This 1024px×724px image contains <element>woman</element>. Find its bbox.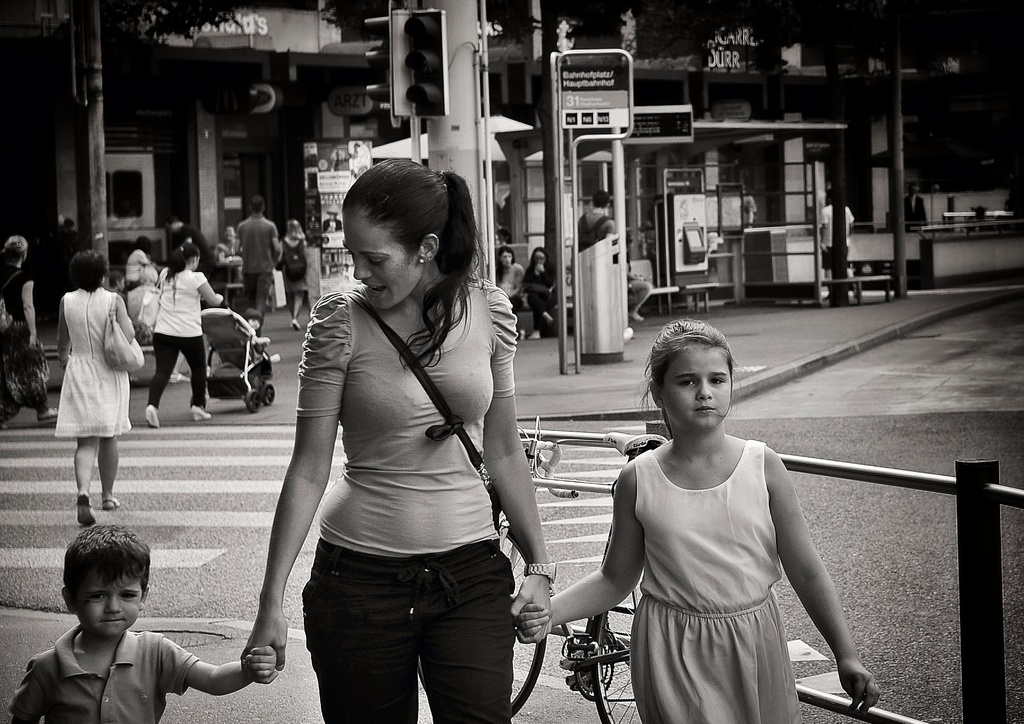
crop(0, 233, 52, 419).
